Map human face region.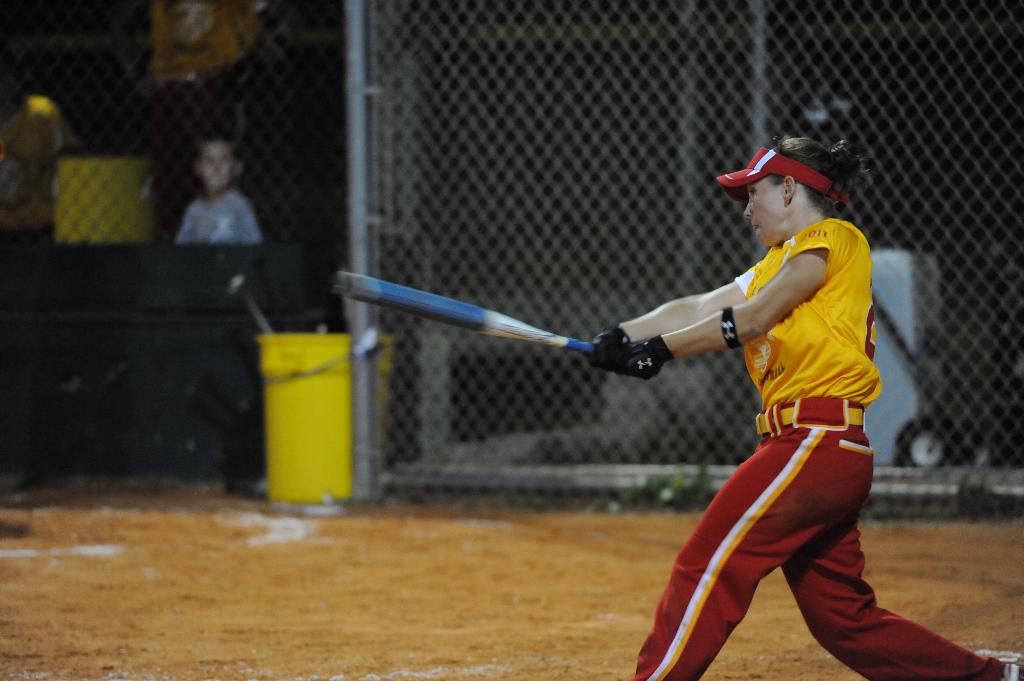
Mapped to [745, 174, 783, 241].
